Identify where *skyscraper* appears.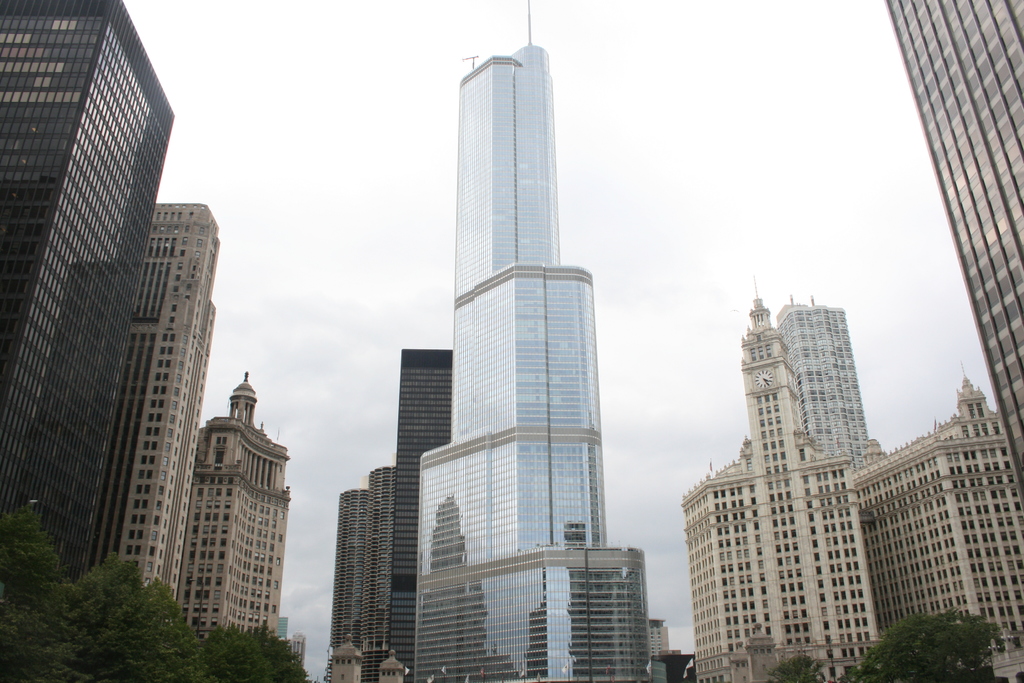
Appears at box(852, 377, 1023, 682).
